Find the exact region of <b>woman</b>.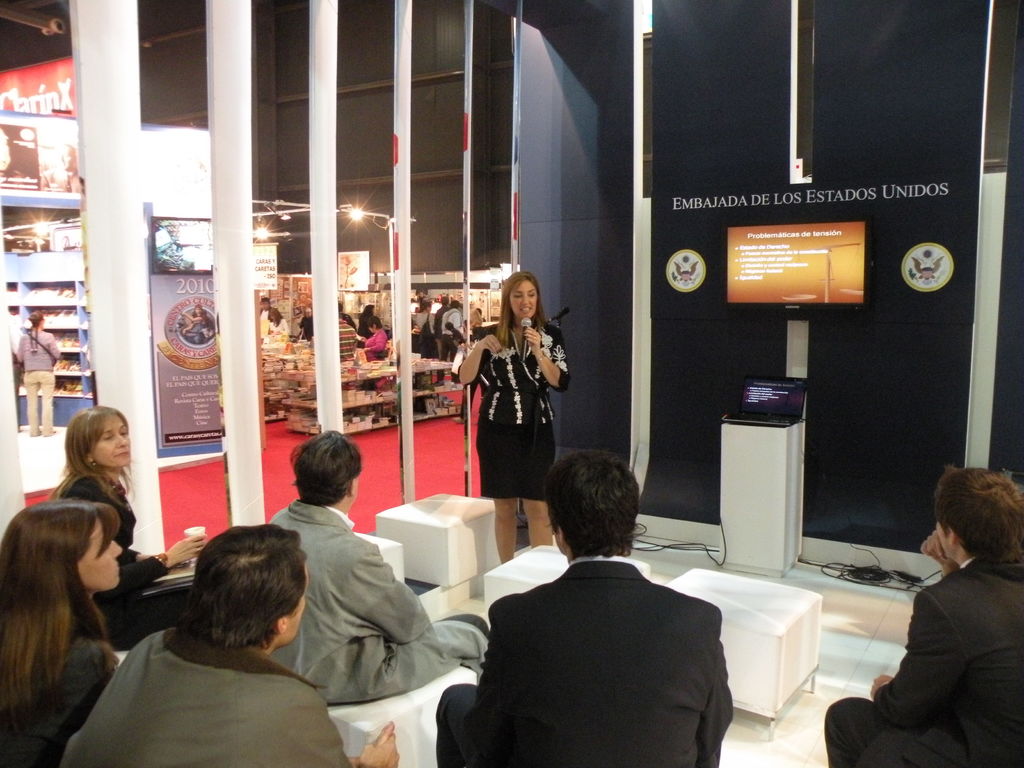
Exact region: x1=42 y1=406 x2=213 y2=664.
